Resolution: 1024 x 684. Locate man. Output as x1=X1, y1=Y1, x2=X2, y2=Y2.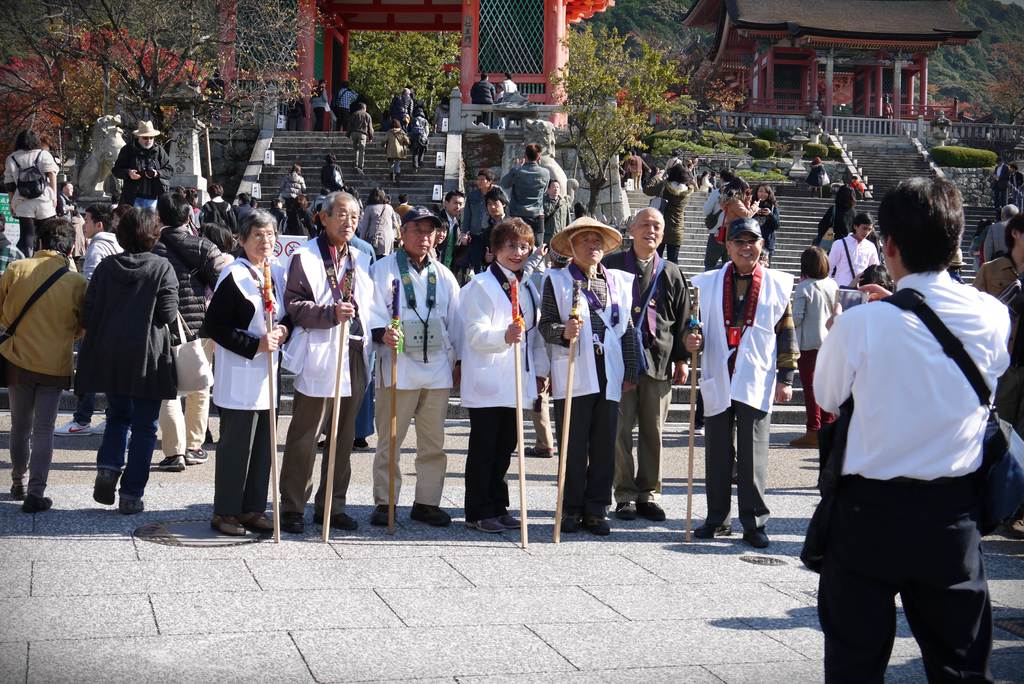
x1=337, y1=83, x2=358, y2=130.
